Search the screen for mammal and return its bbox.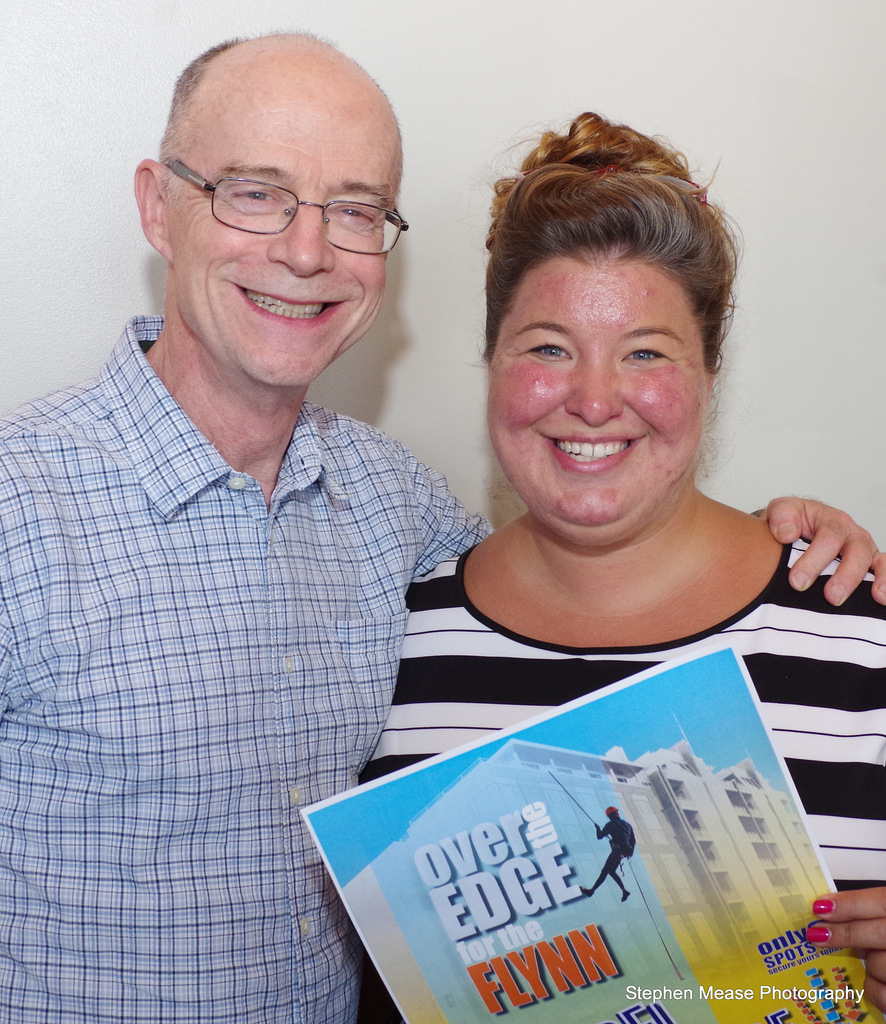
Found: bbox=[580, 809, 632, 900].
